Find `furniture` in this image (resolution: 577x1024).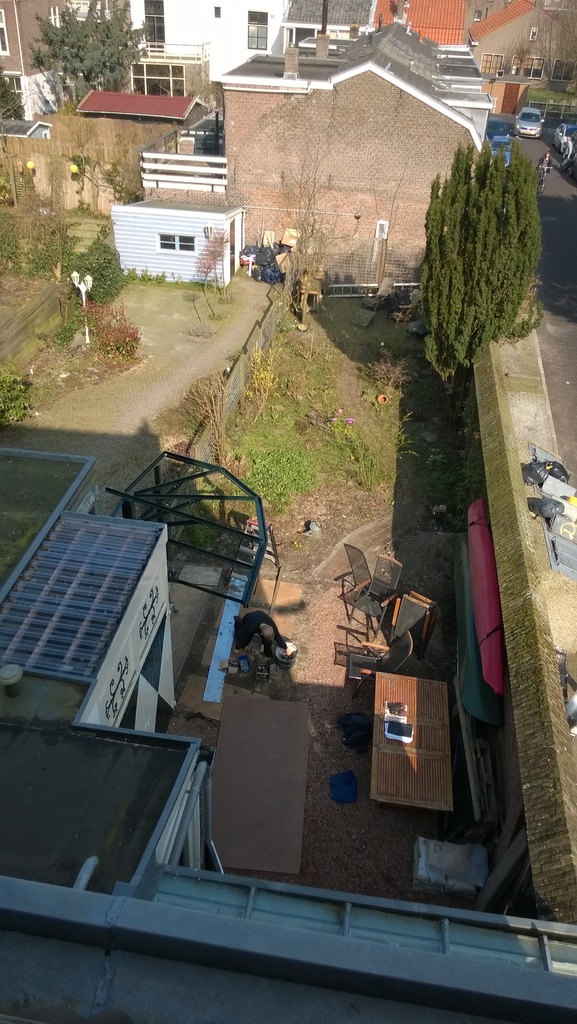
371,668,454,808.
